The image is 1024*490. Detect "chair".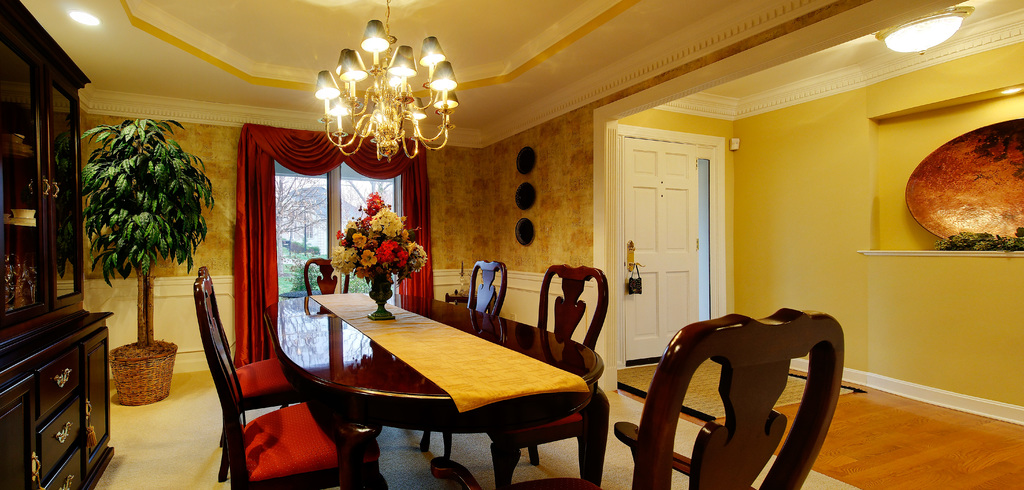
Detection: bbox(194, 282, 391, 489).
